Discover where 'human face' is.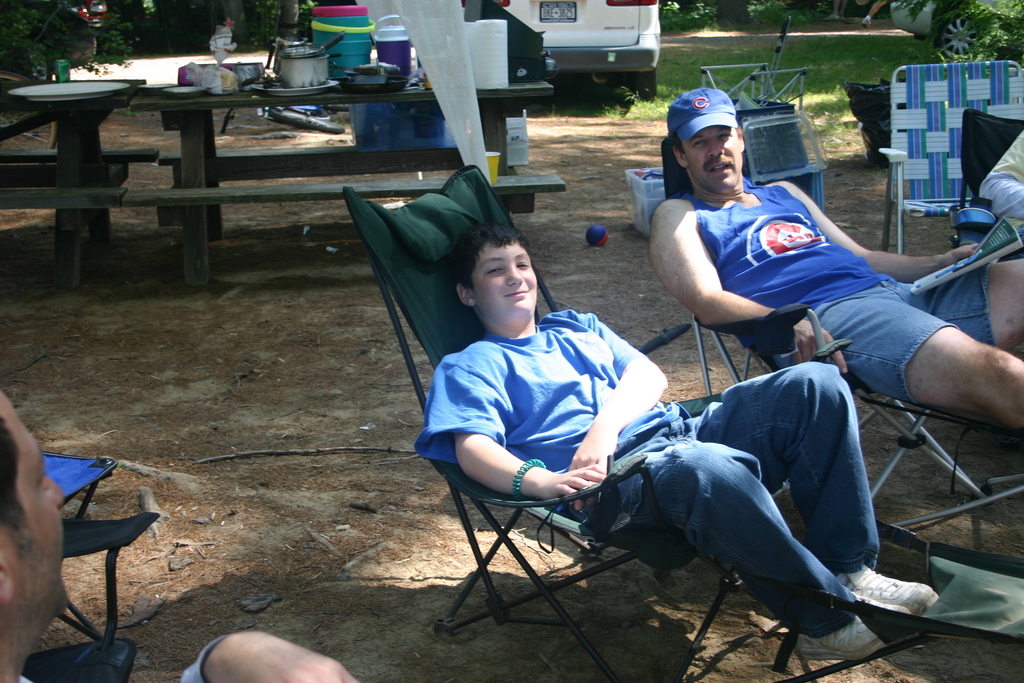
Discovered at {"left": 464, "top": 234, "right": 547, "bottom": 320}.
